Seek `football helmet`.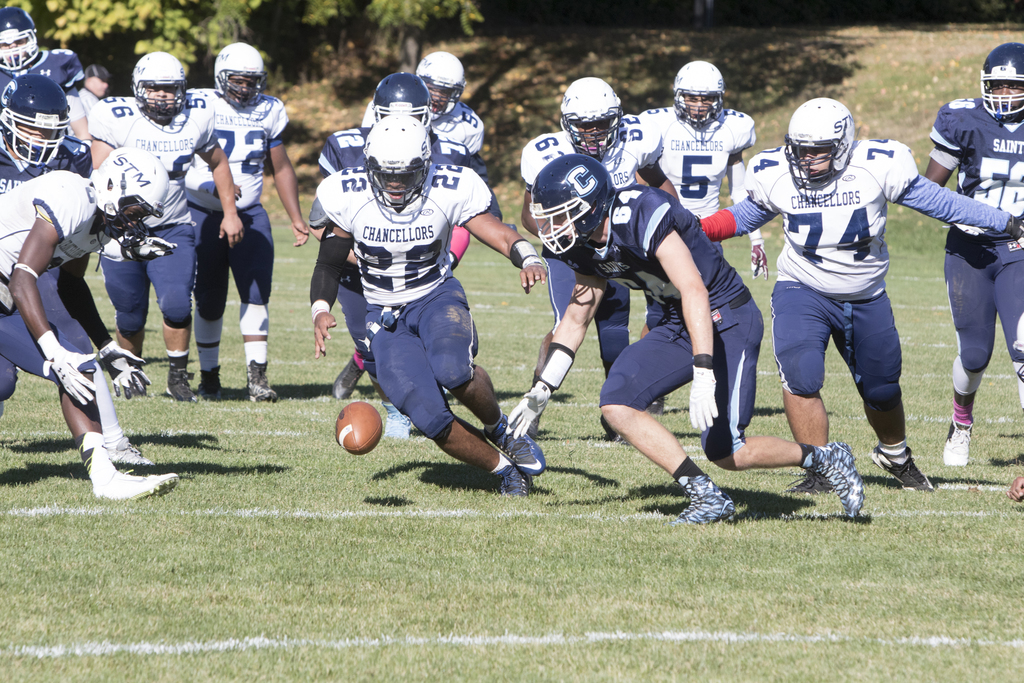
bbox(85, 144, 169, 247).
